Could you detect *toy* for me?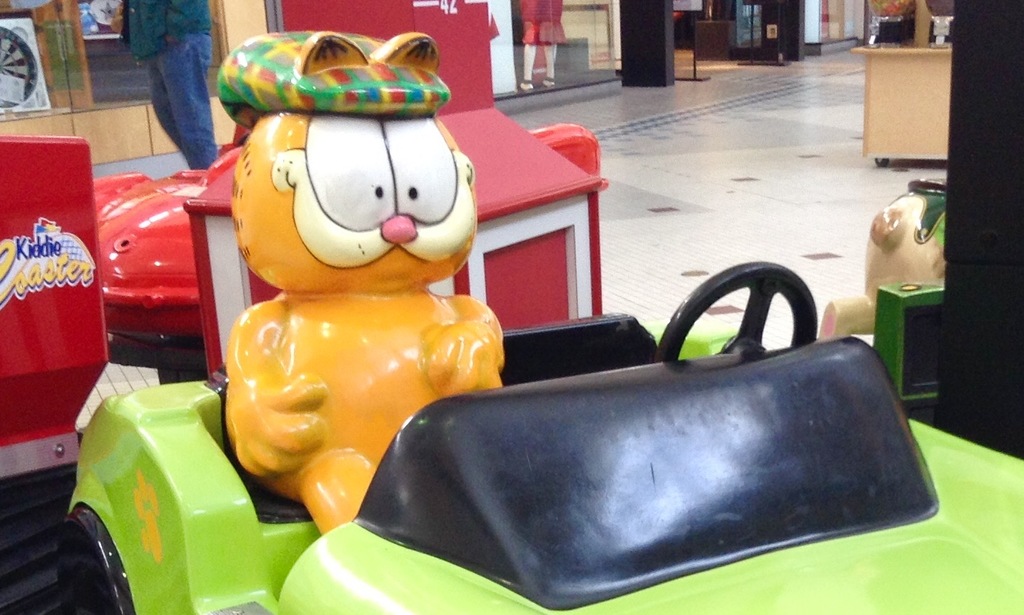
Detection result: bbox=[91, 167, 211, 351].
